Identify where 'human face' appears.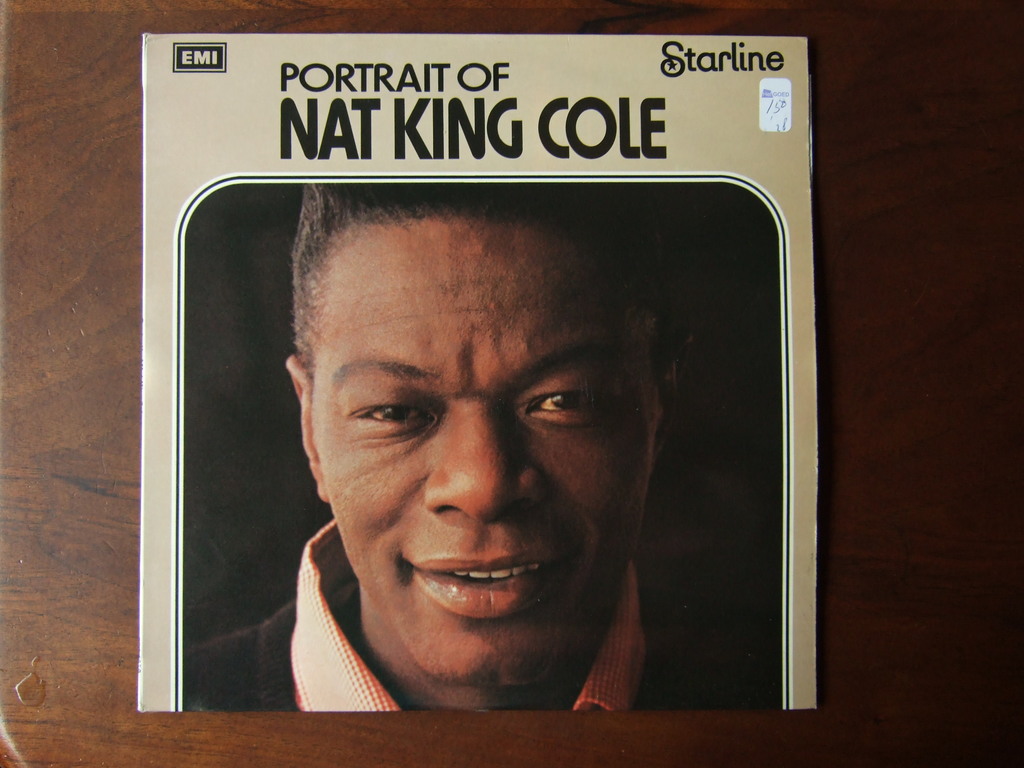
Appears at 323,214,657,681.
